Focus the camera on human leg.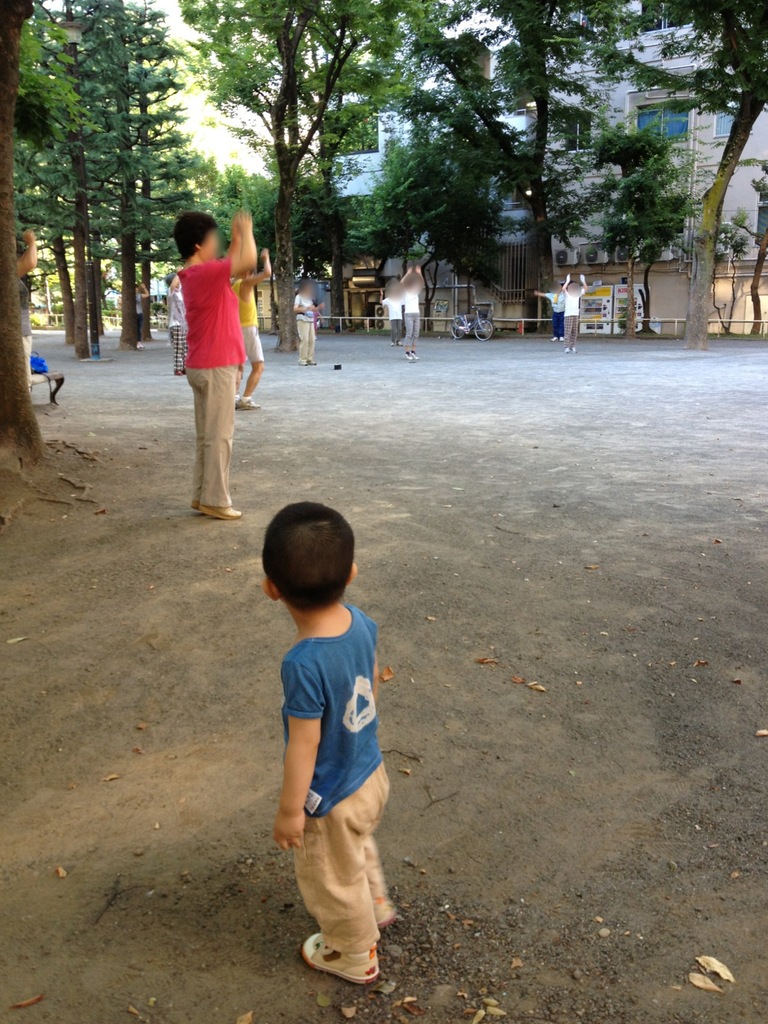
Focus region: locate(364, 759, 399, 916).
